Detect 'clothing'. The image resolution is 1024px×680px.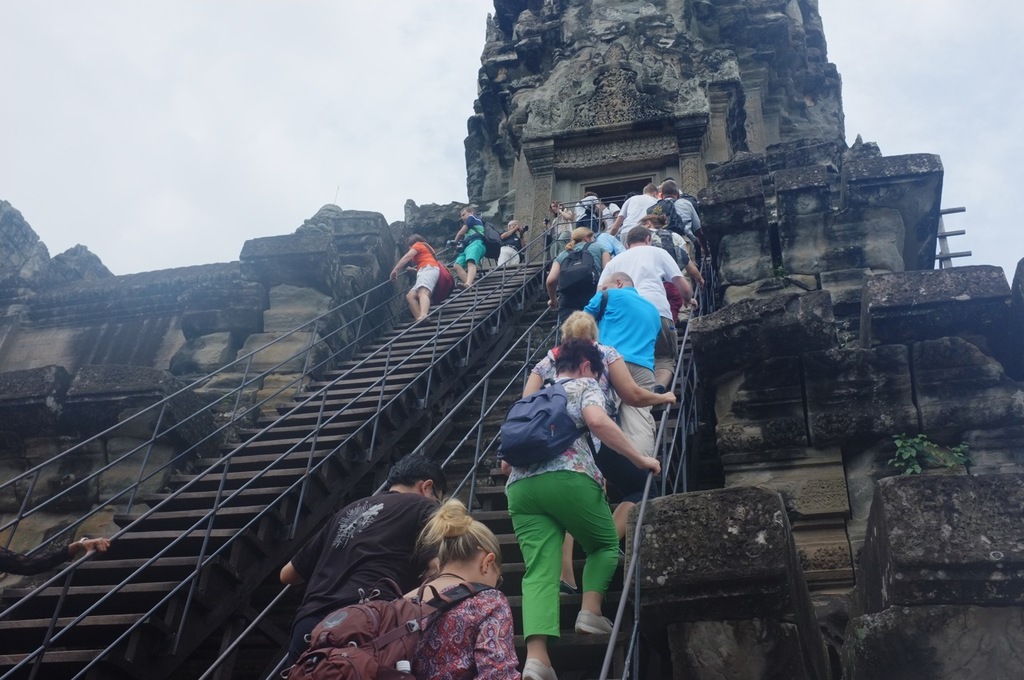
{"left": 602, "top": 242, "right": 683, "bottom": 350}.
